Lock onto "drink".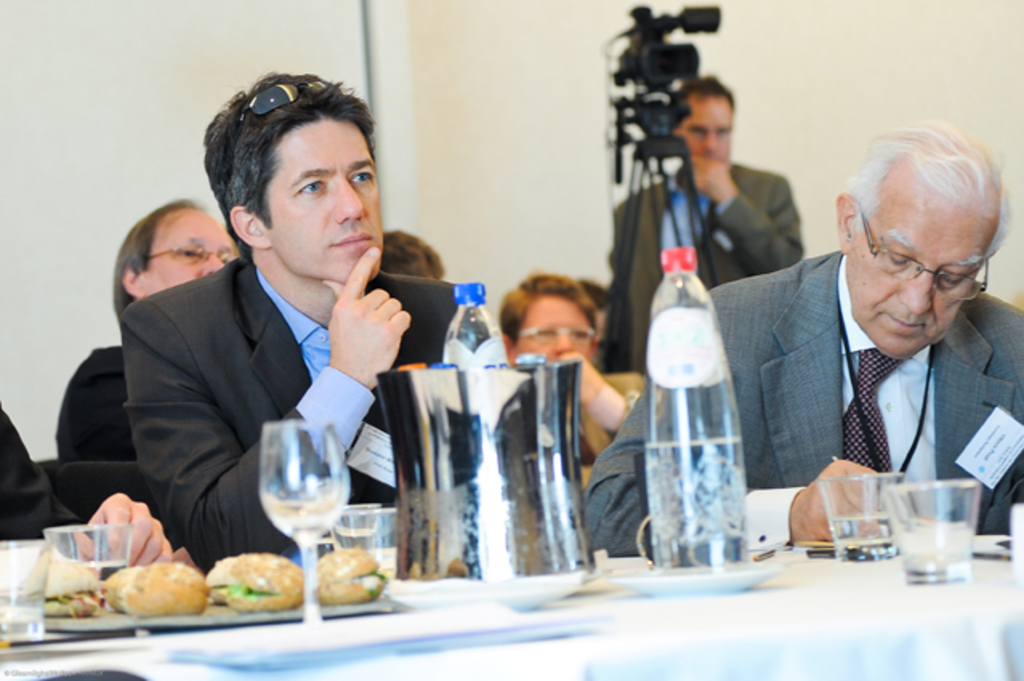
Locked: rect(641, 232, 750, 558).
